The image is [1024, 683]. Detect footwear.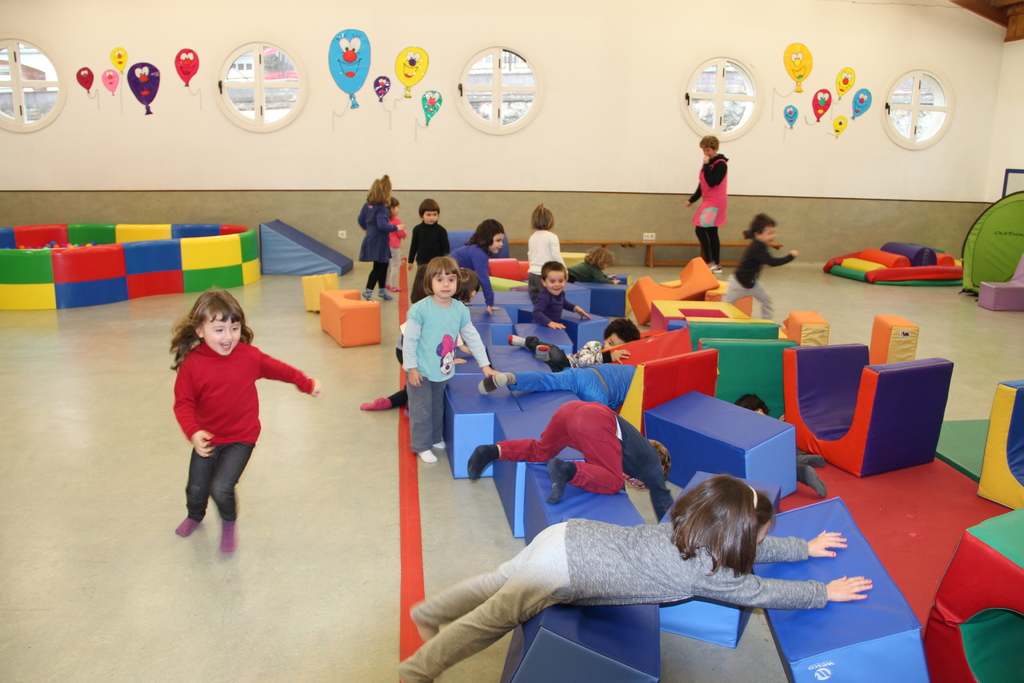
Detection: [x1=707, y1=261, x2=716, y2=270].
